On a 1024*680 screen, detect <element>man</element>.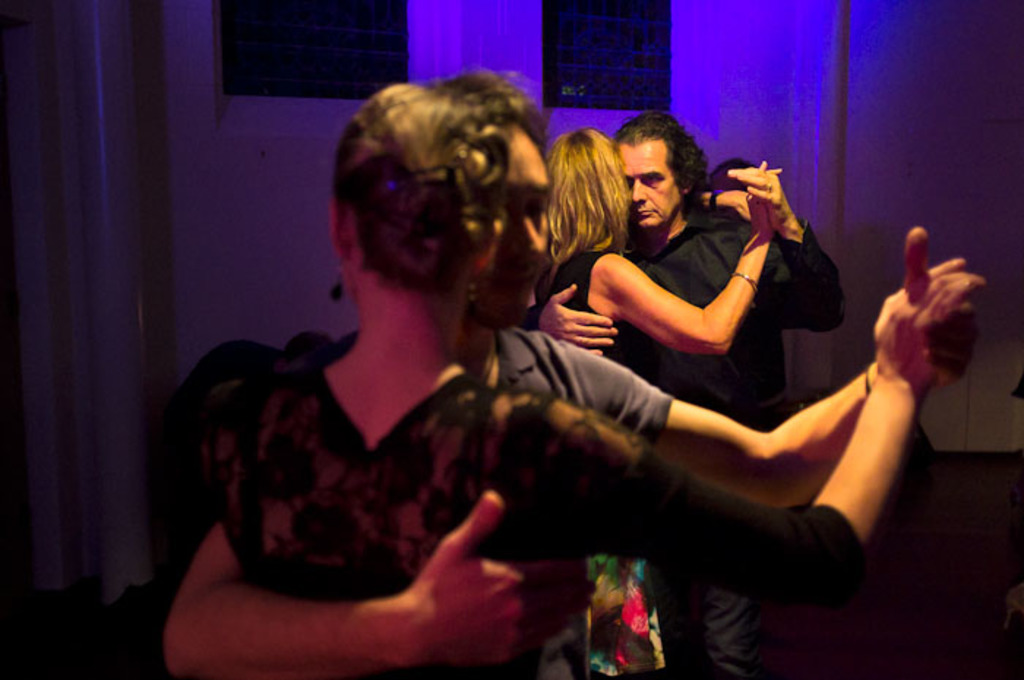
152/63/985/679.
